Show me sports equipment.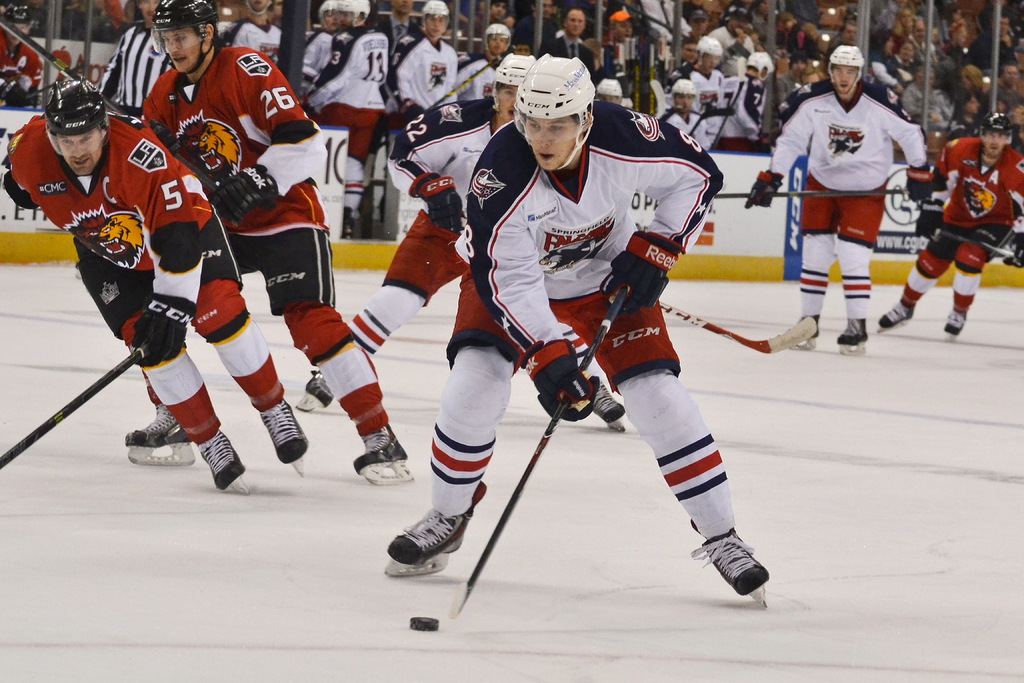
sports equipment is here: 122:402:196:463.
